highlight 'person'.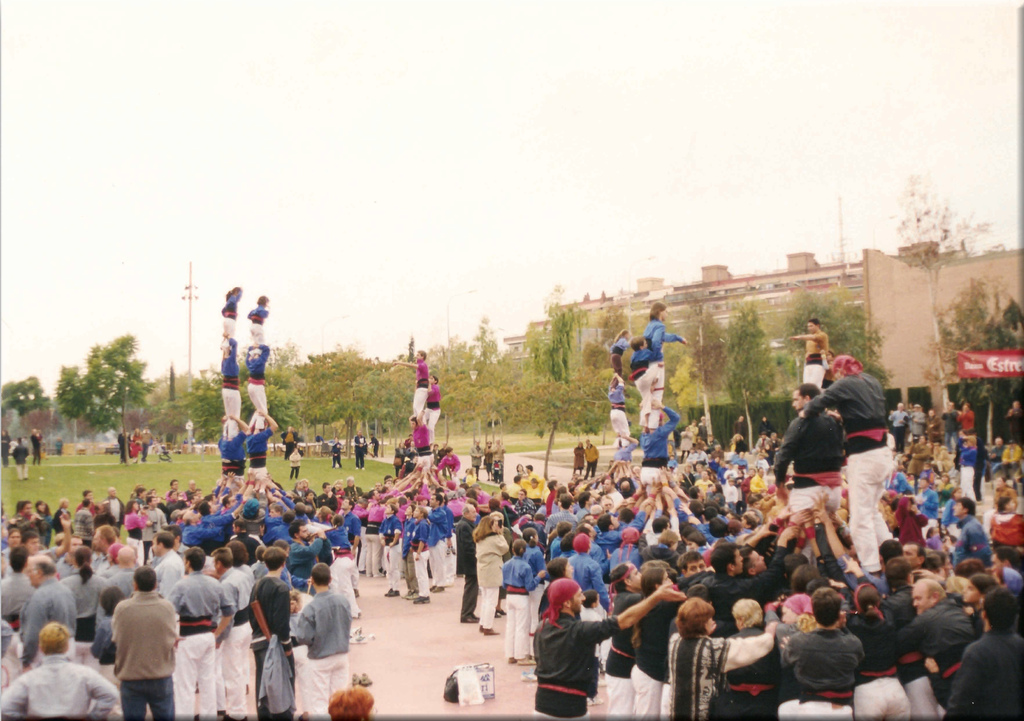
Highlighted region: bbox=[221, 338, 245, 421].
